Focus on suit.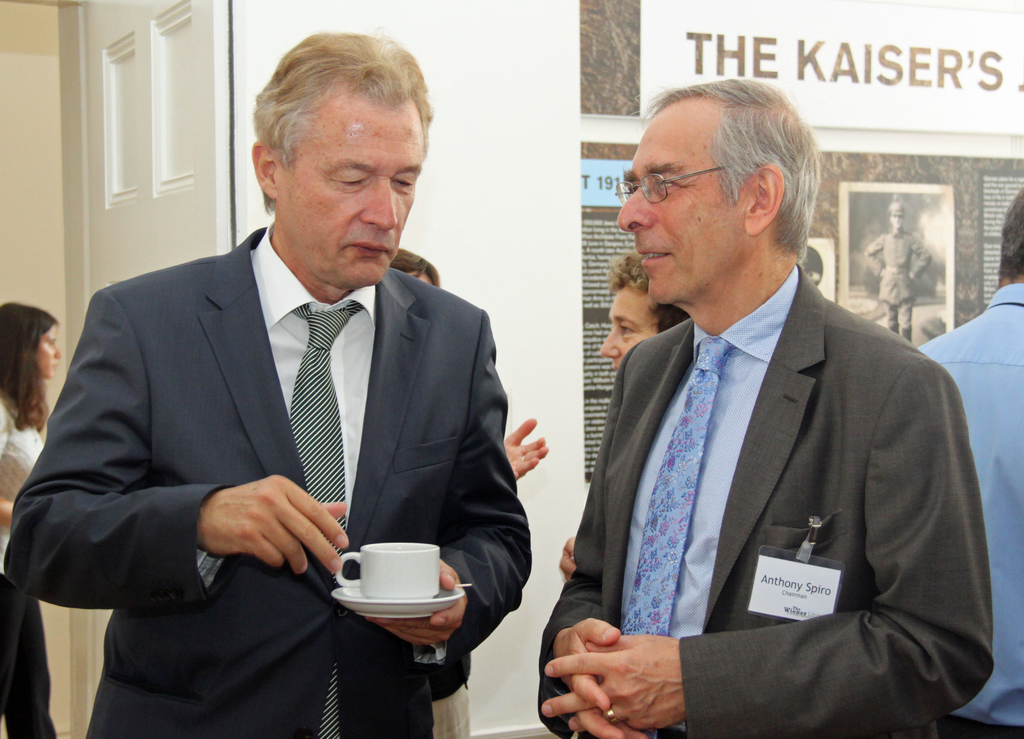
Focused at pyautogui.locateOnScreen(0, 218, 538, 738).
